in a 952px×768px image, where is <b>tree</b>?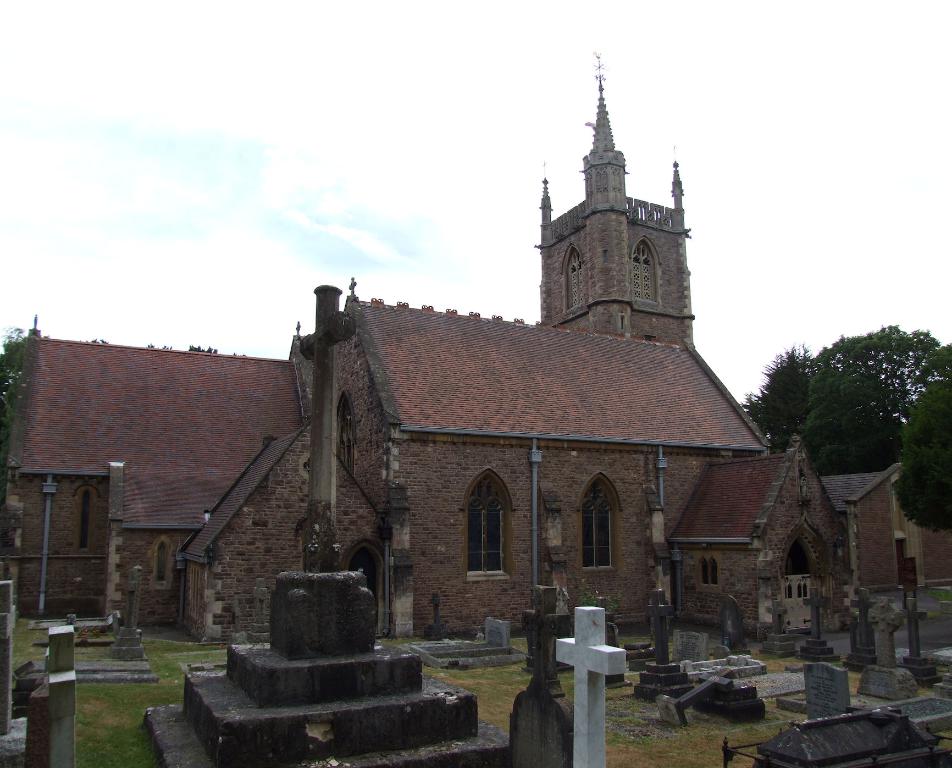
<region>809, 317, 951, 442</region>.
